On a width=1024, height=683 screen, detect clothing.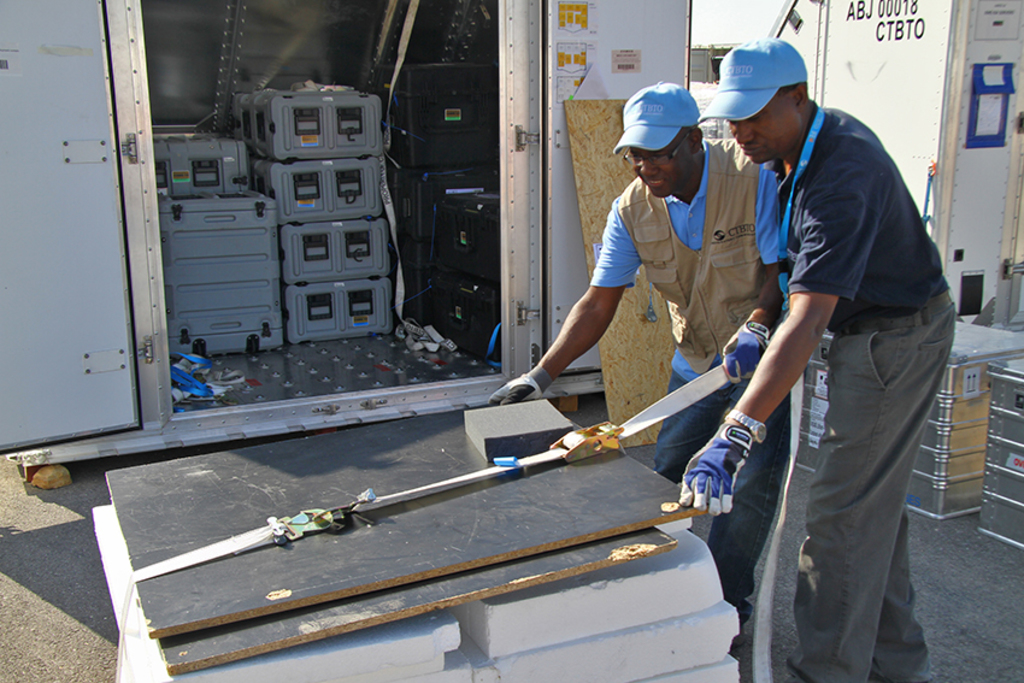
crop(706, 35, 957, 653).
